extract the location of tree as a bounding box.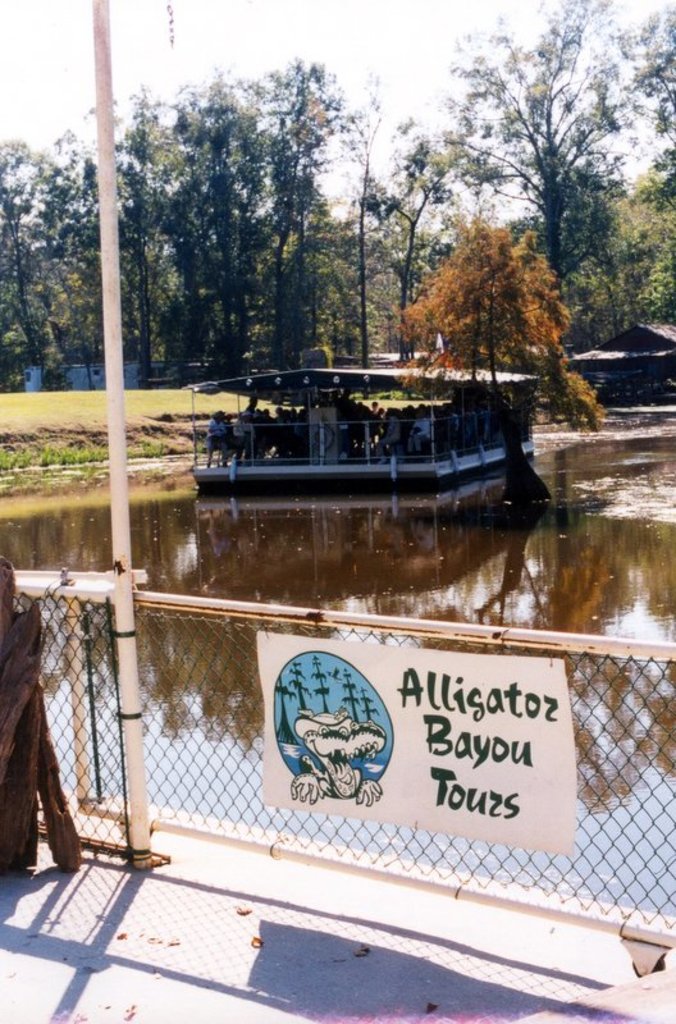
x1=298, y1=119, x2=397, y2=365.
